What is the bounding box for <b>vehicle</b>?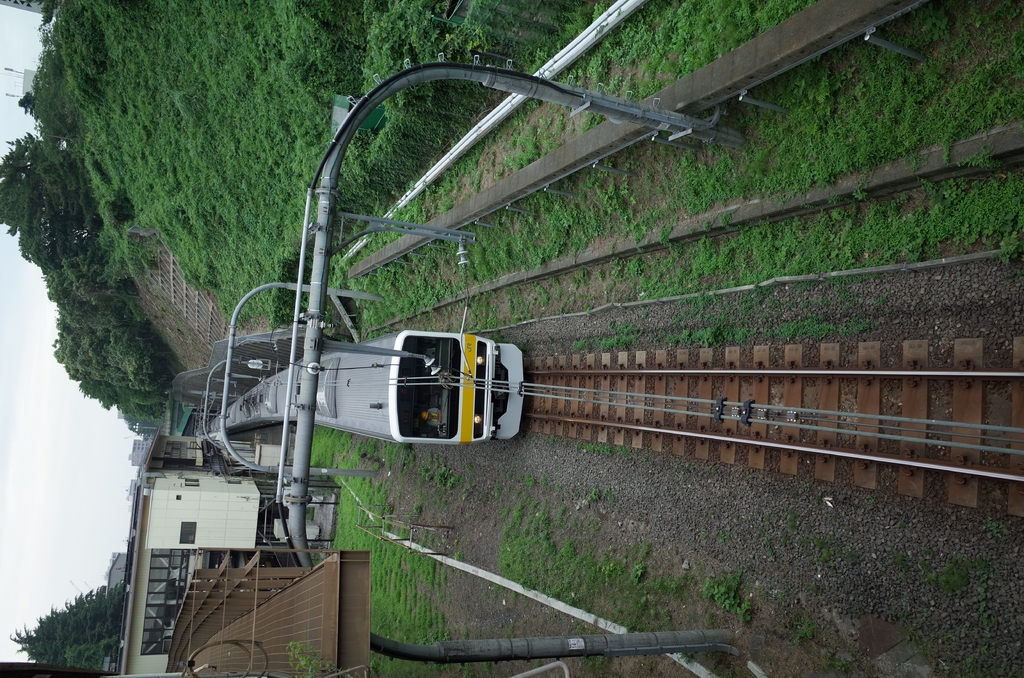
{"left": 204, "top": 344, "right": 522, "bottom": 449}.
